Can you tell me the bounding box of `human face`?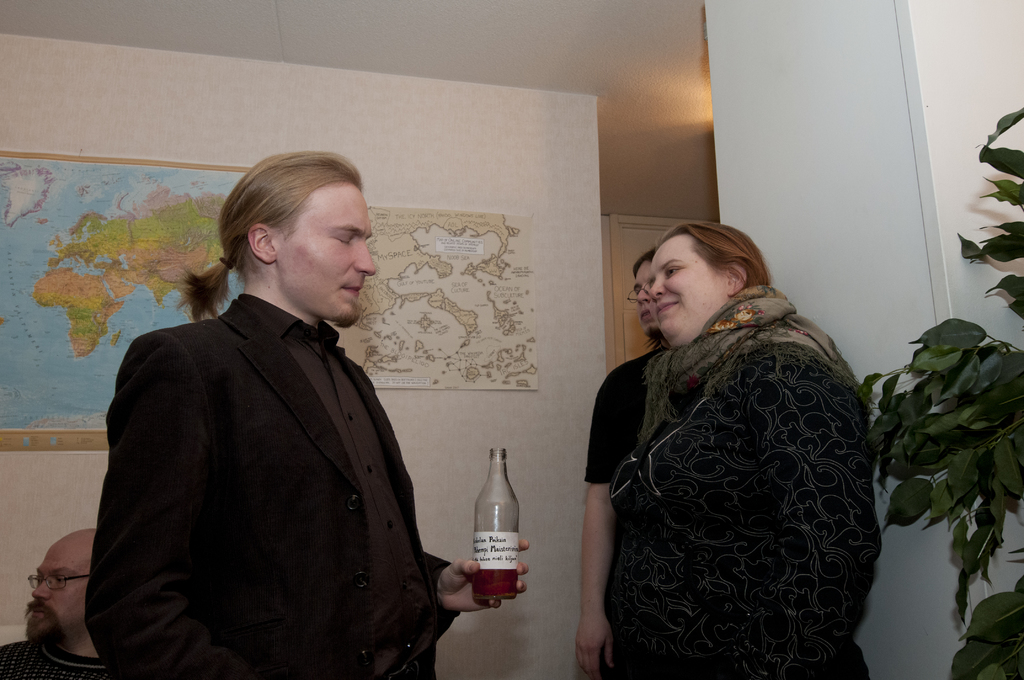
x1=275 y1=189 x2=378 y2=323.
